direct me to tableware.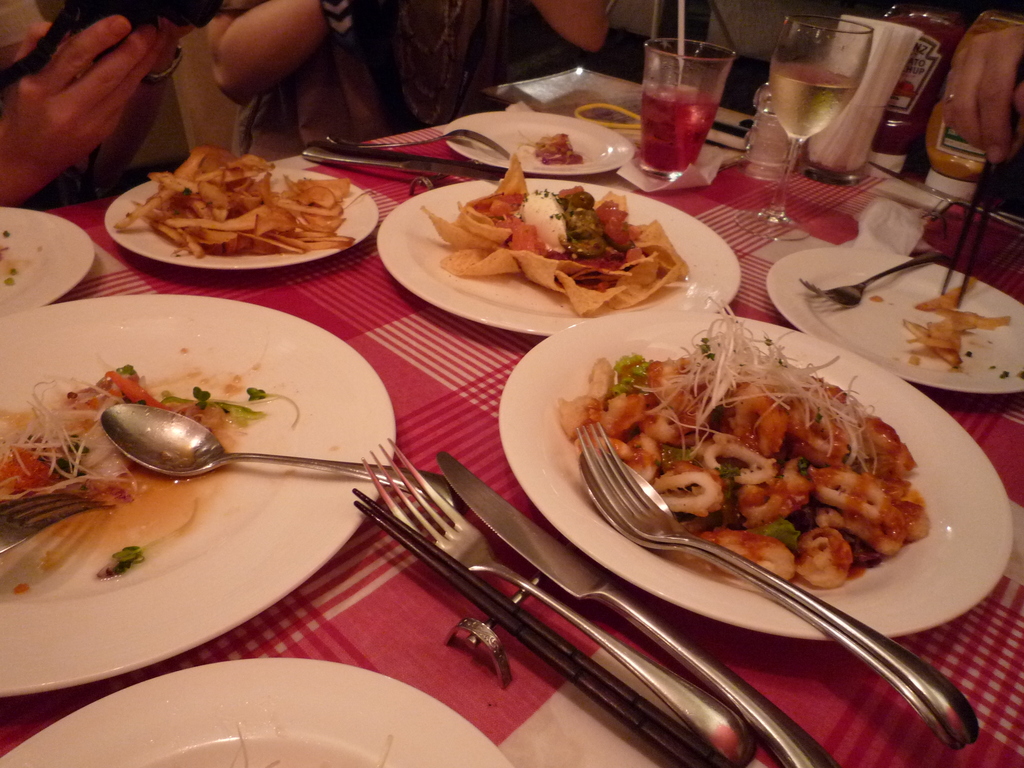
Direction: {"x1": 372, "y1": 176, "x2": 741, "y2": 339}.
